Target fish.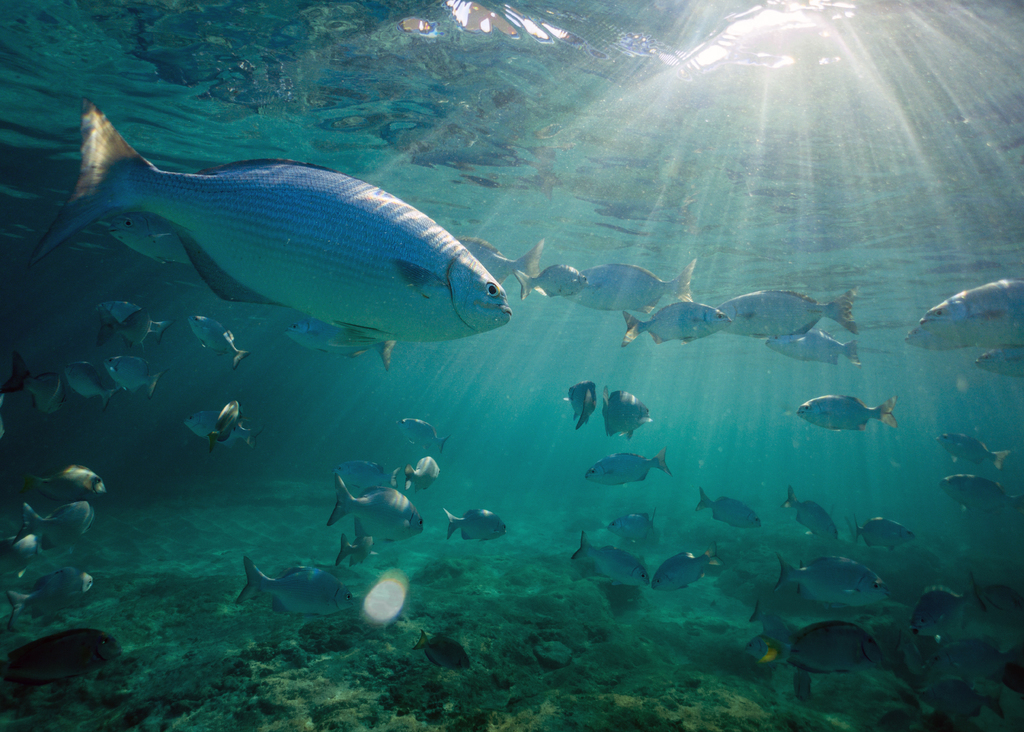
Target region: bbox=[180, 407, 255, 450].
